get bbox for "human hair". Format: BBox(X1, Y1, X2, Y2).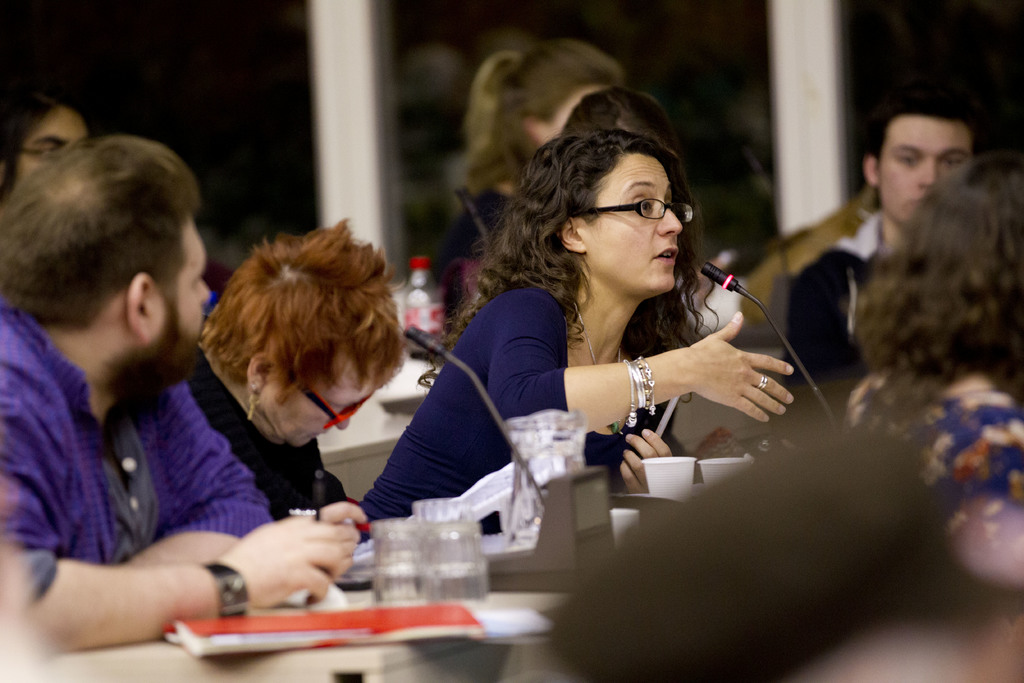
BBox(557, 88, 676, 148).
